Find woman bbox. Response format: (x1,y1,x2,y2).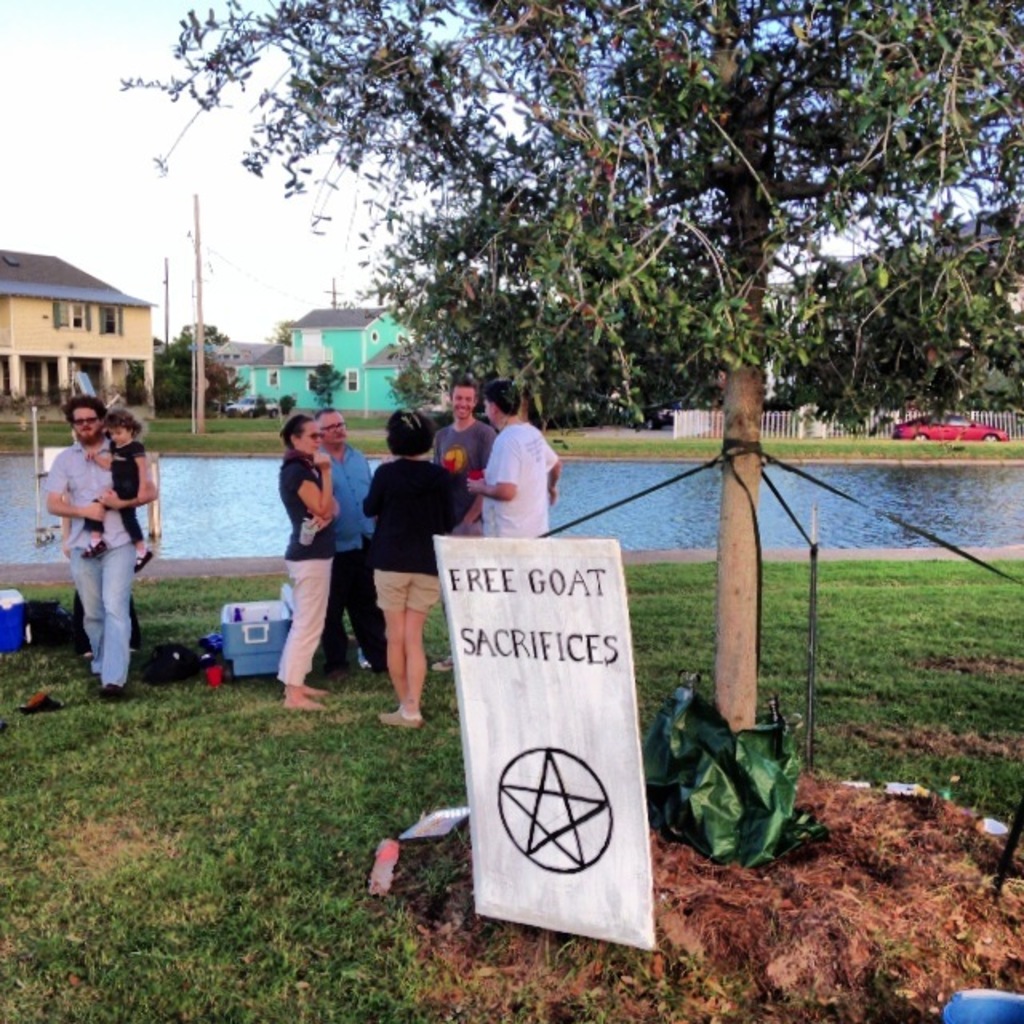
(277,414,339,710).
